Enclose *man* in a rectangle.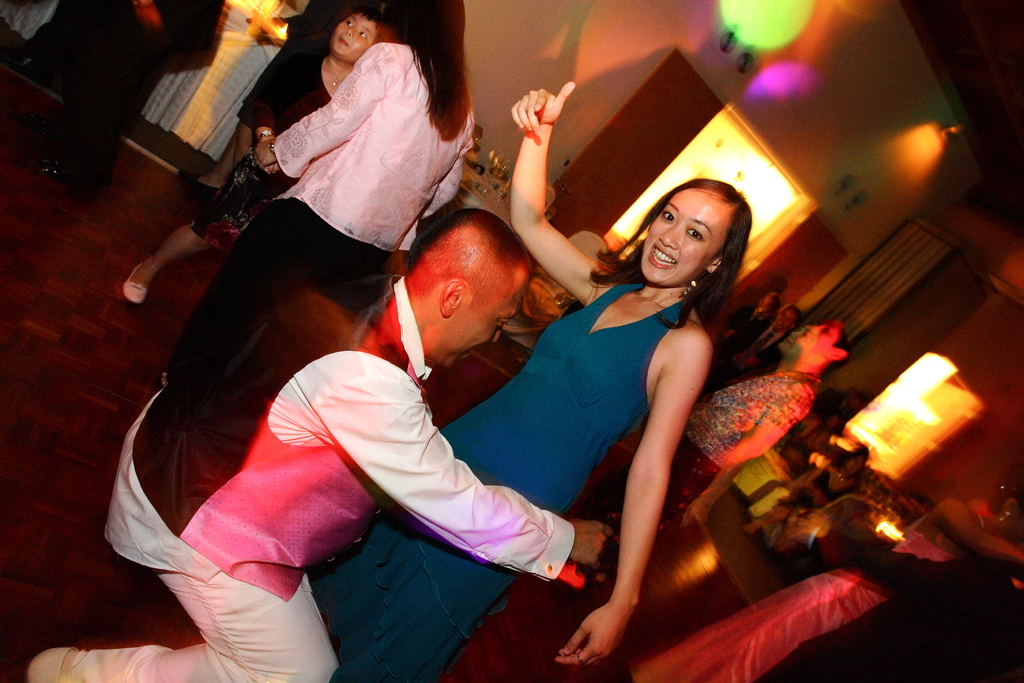
pyautogui.locateOnScreen(21, 209, 616, 682).
